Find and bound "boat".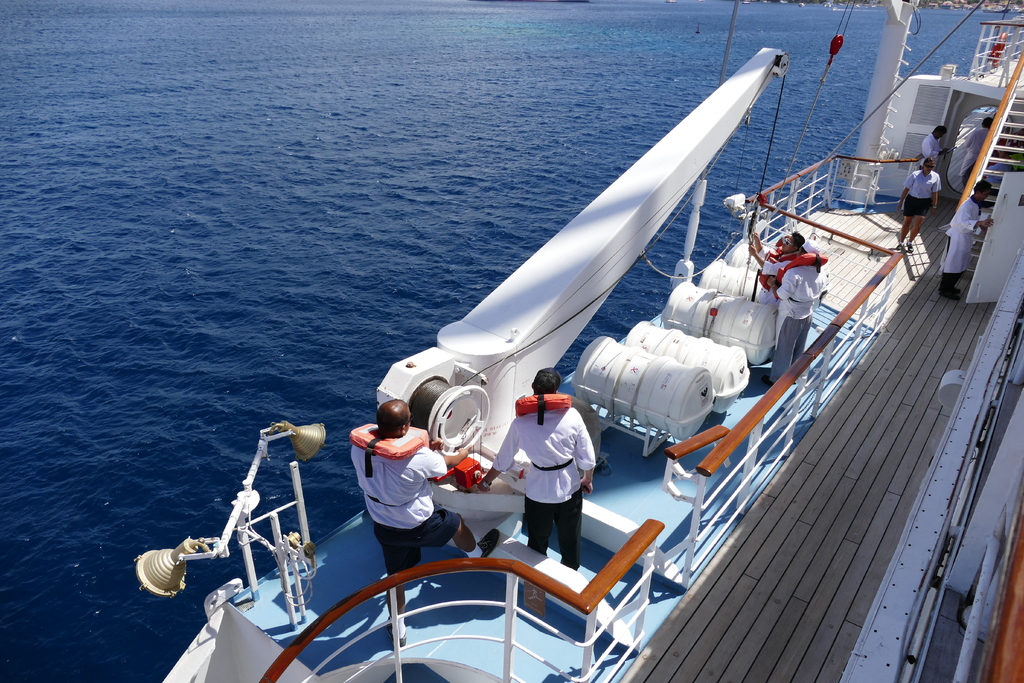
Bound: 139:0:1023:682.
